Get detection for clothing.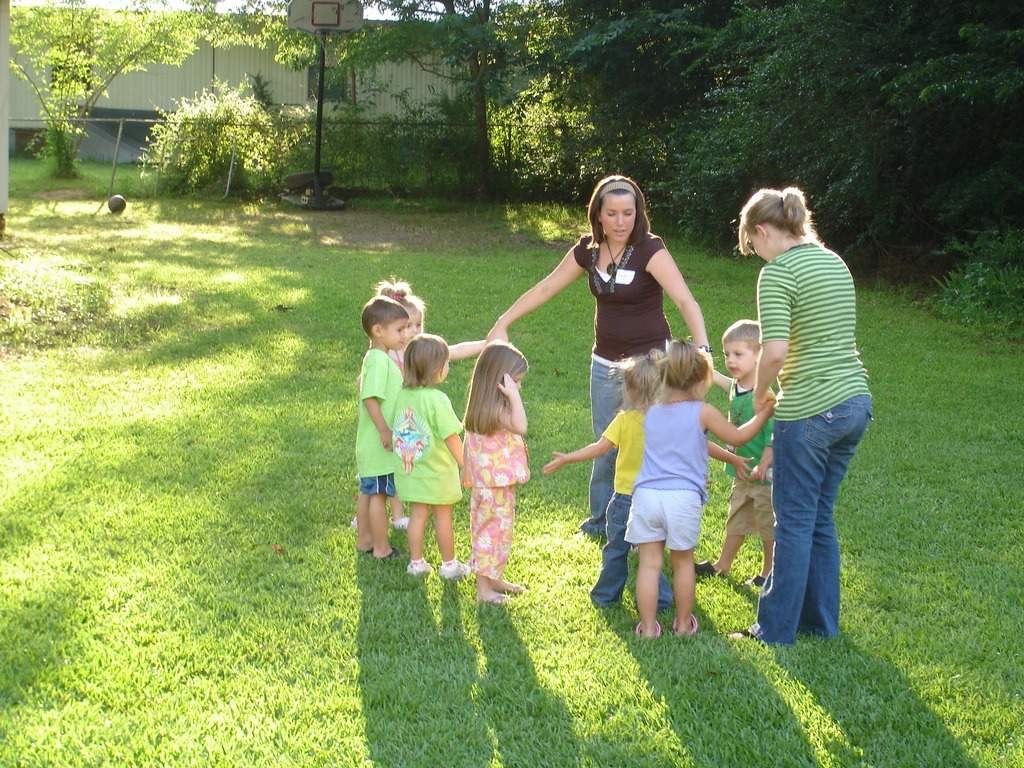
Detection: rect(721, 376, 775, 543).
